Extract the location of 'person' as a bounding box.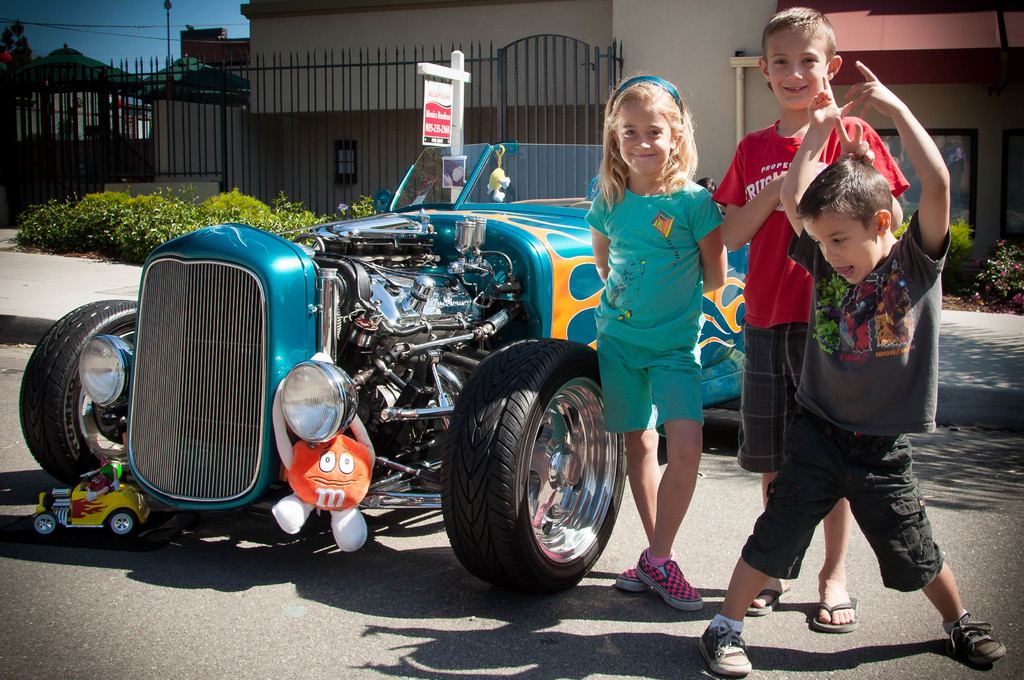
crop(692, 59, 1004, 675).
